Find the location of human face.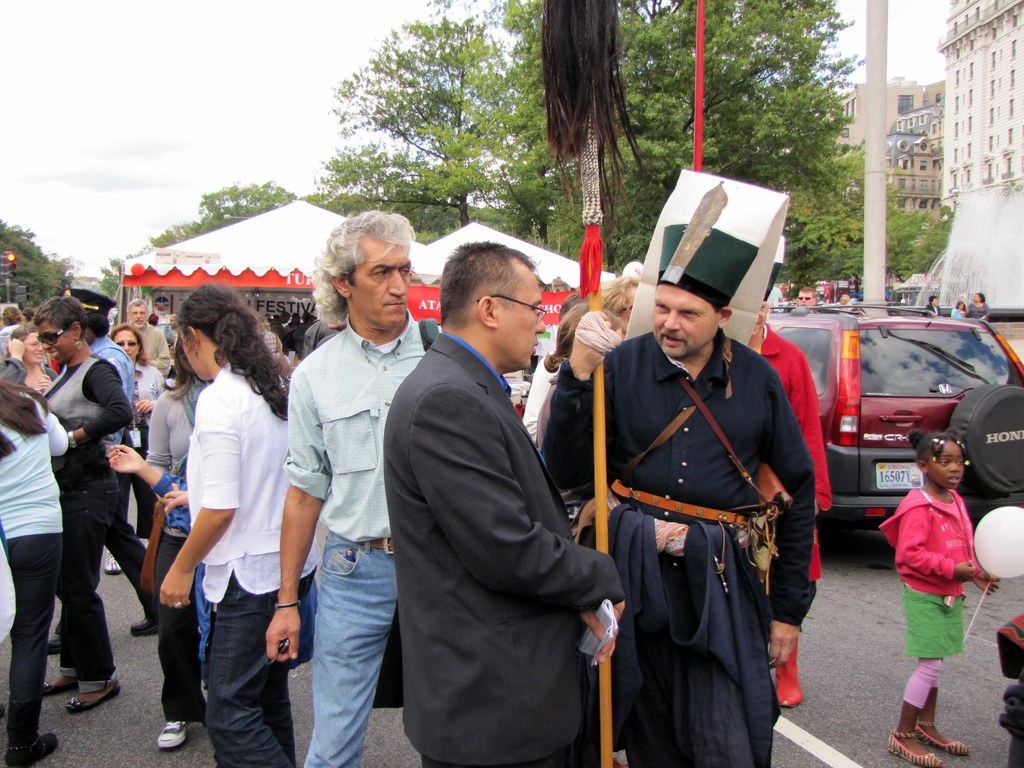
Location: l=116, t=330, r=145, b=362.
